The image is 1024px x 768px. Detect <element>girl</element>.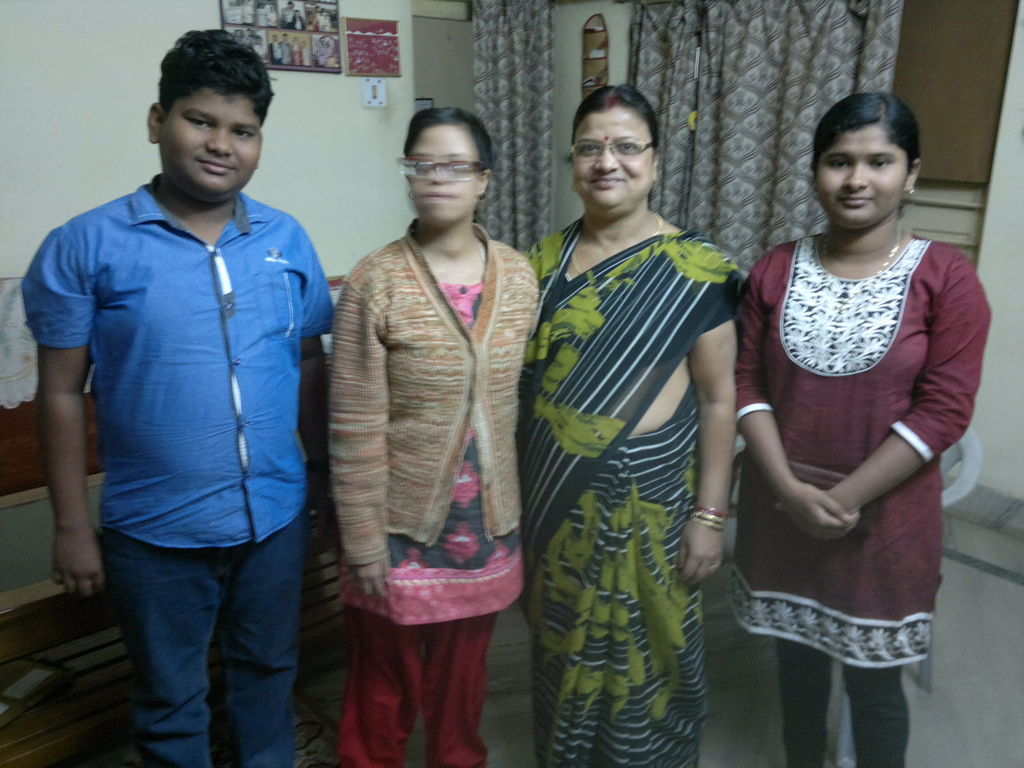
Detection: box(726, 88, 998, 767).
